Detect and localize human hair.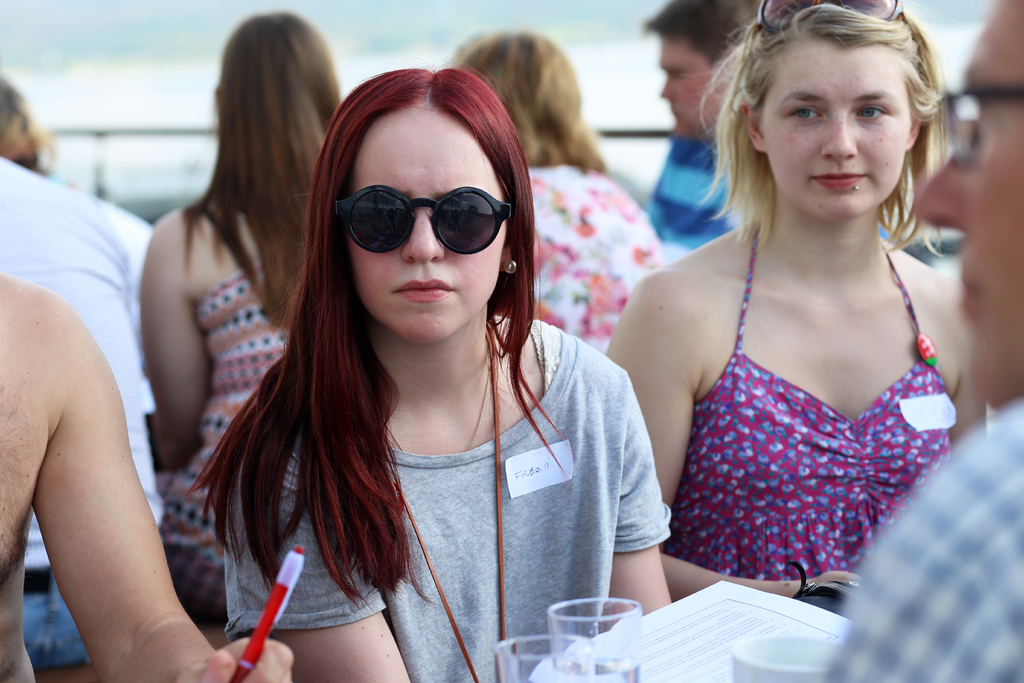
Localized at x1=735, y1=5, x2=943, y2=237.
